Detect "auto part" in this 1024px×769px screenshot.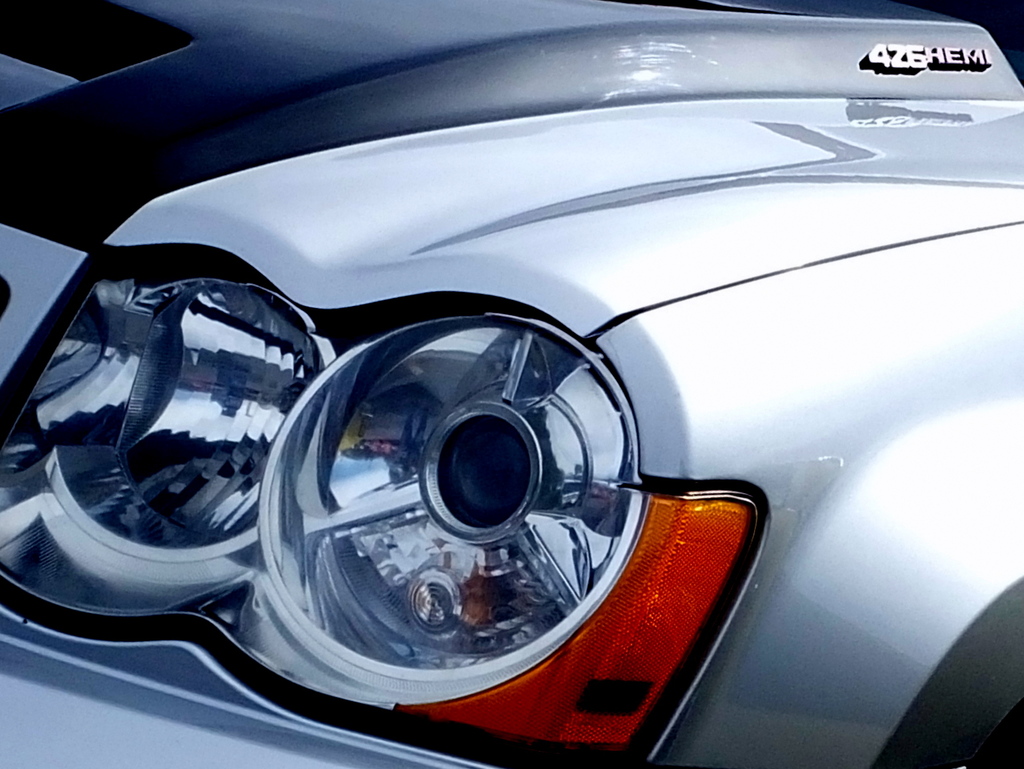
Detection: {"left": 206, "top": 356, "right": 798, "bottom": 693}.
